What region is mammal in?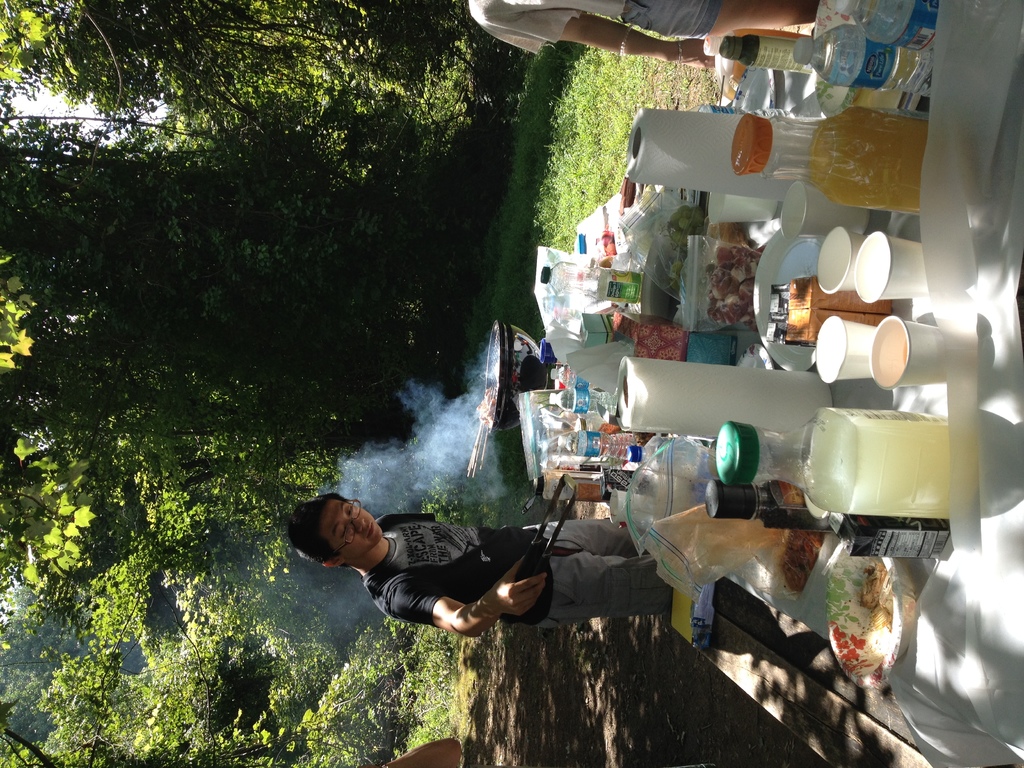
(left=467, top=0, right=826, bottom=71).
